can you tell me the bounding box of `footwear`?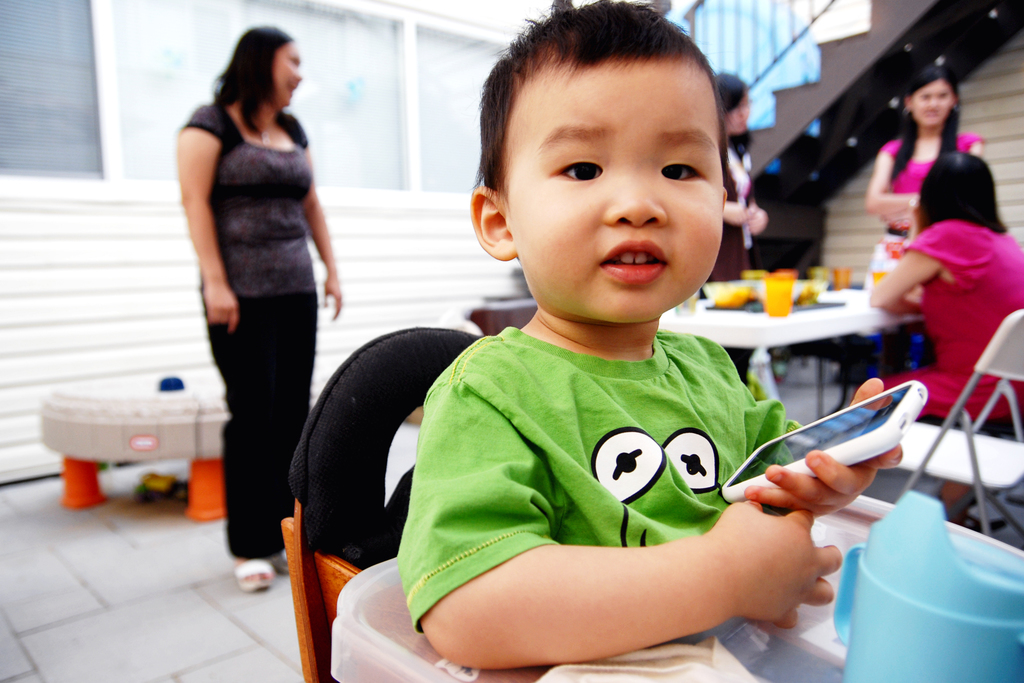
crop(228, 557, 275, 587).
